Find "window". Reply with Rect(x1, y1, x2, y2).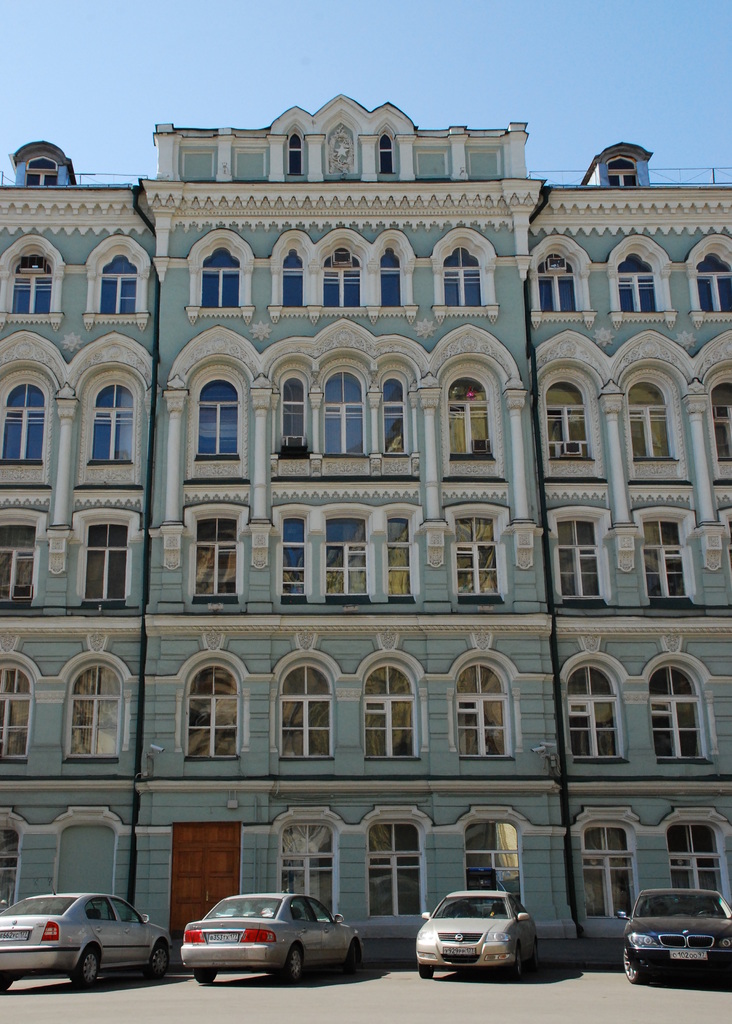
Rect(444, 253, 485, 310).
